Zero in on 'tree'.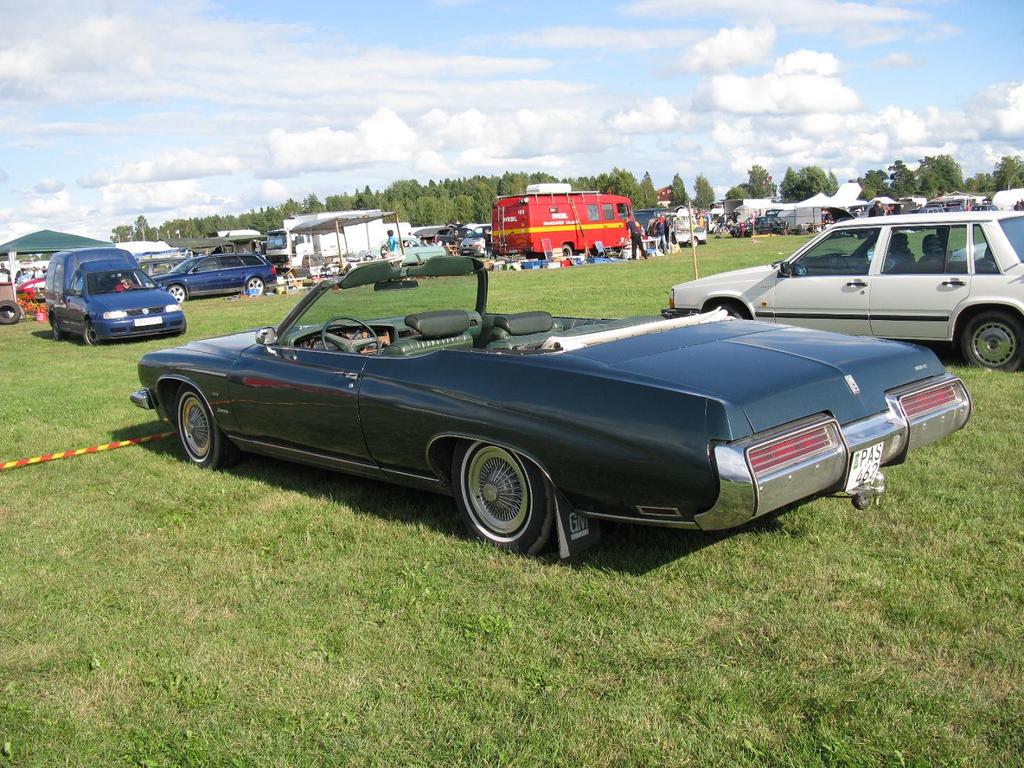
Zeroed in: 795/168/823/205.
